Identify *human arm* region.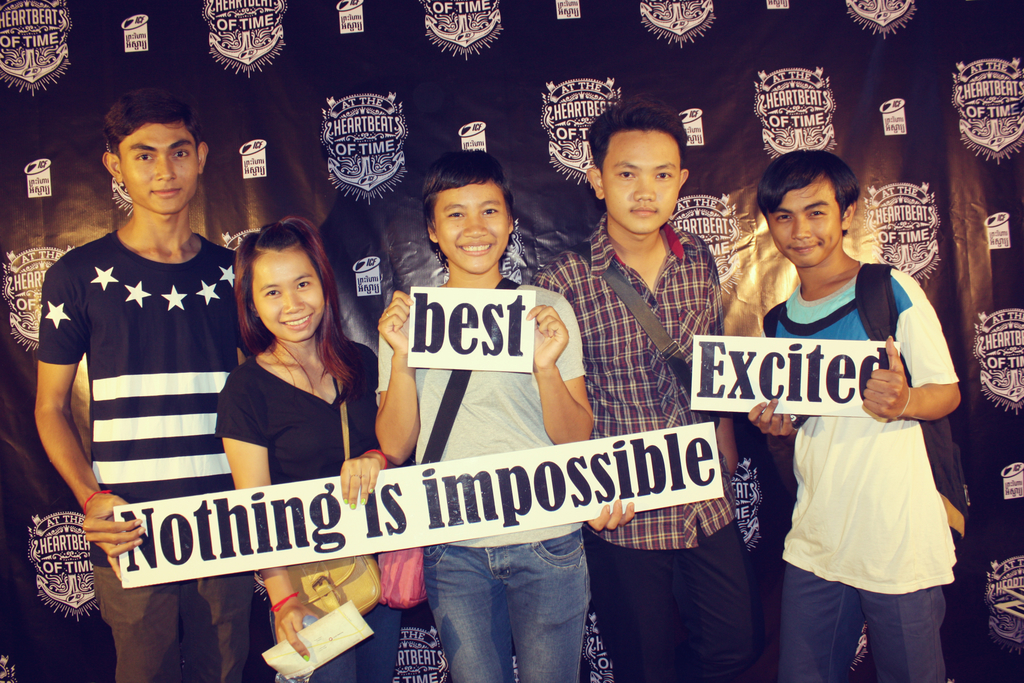
Region: {"x1": 34, "y1": 270, "x2": 149, "y2": 575}.
